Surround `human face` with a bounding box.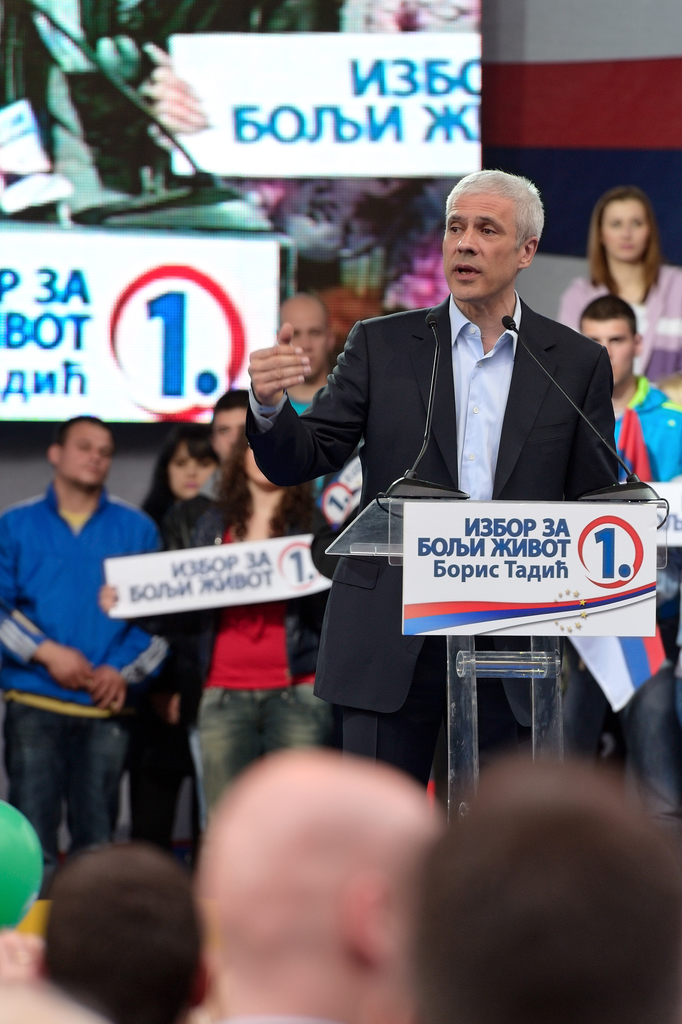
[left=445, top=195, right=529, bottom=301].
